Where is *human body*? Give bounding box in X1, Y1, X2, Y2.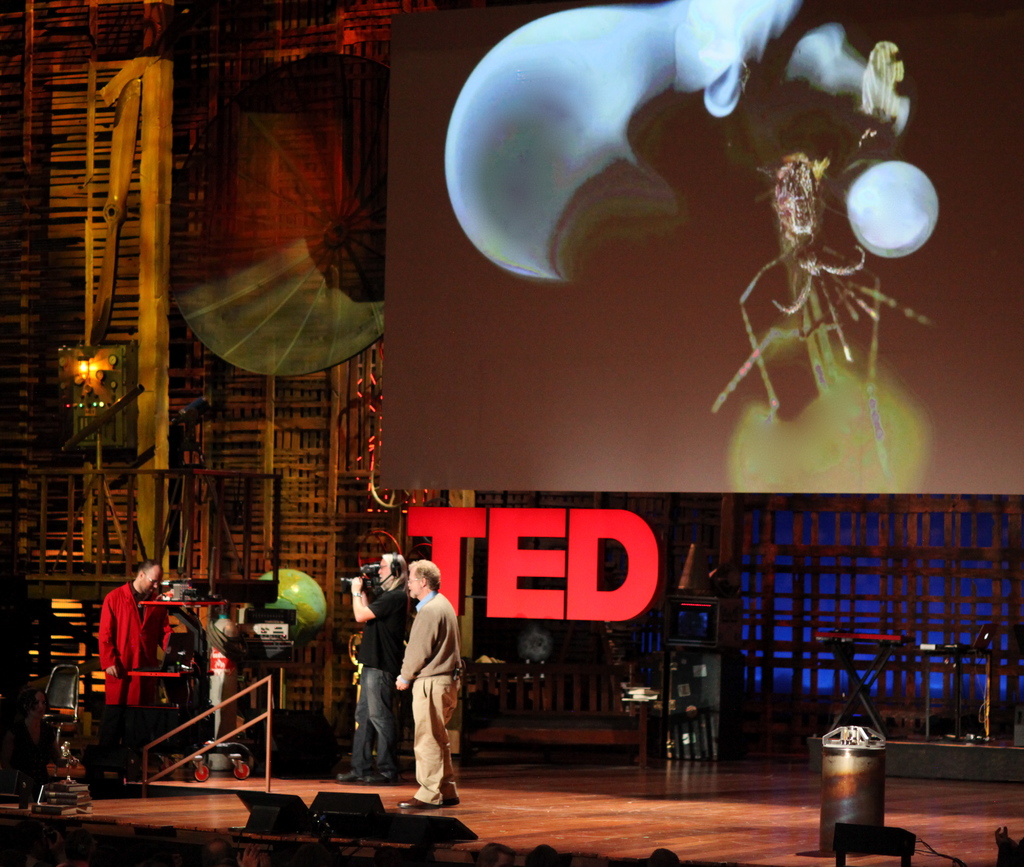
95, 560, 171, 791.
